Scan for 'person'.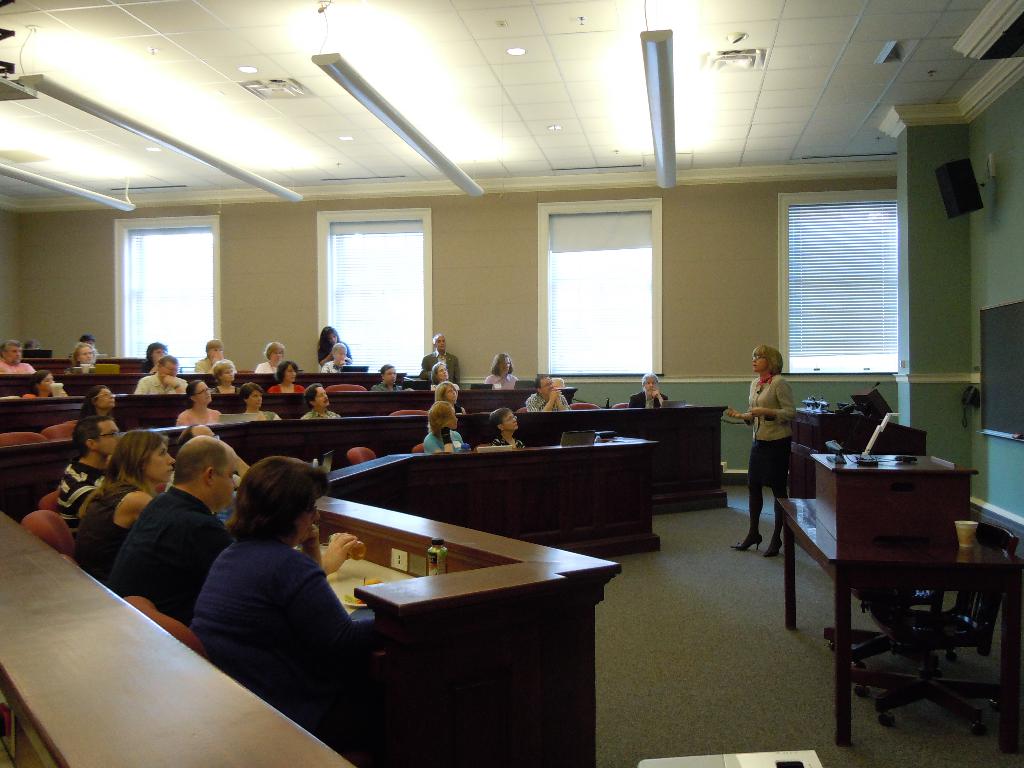
Scan result: region(197, 336, 238, 376).
